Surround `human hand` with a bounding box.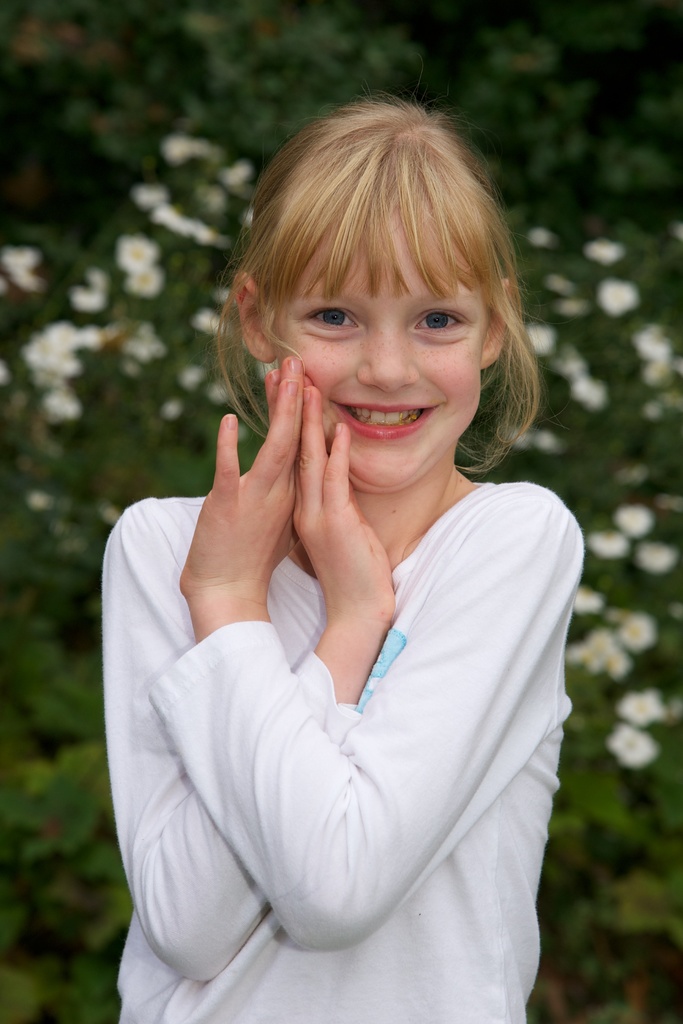
176/395/306/639.
